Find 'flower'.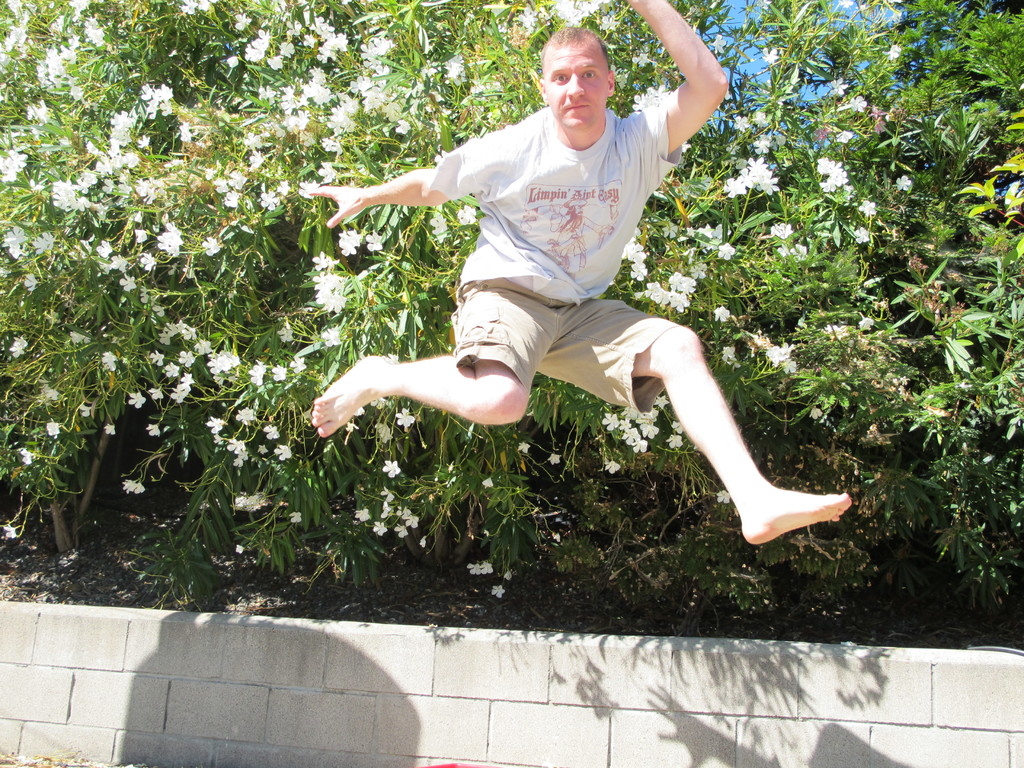
477, 475, 493, 488.
